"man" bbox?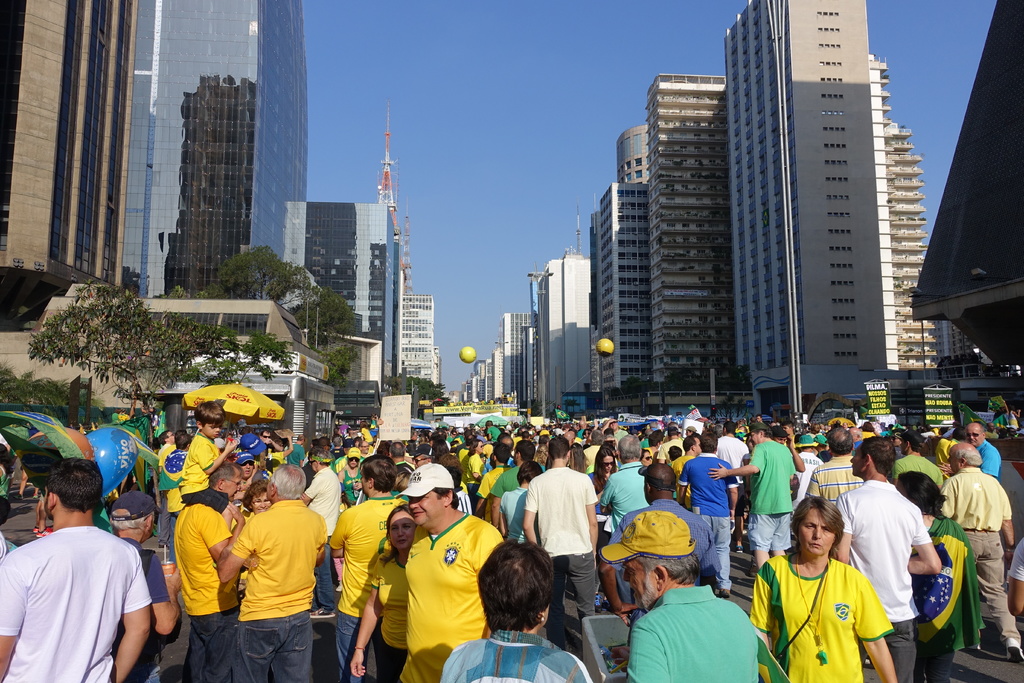
673,436,698,506
